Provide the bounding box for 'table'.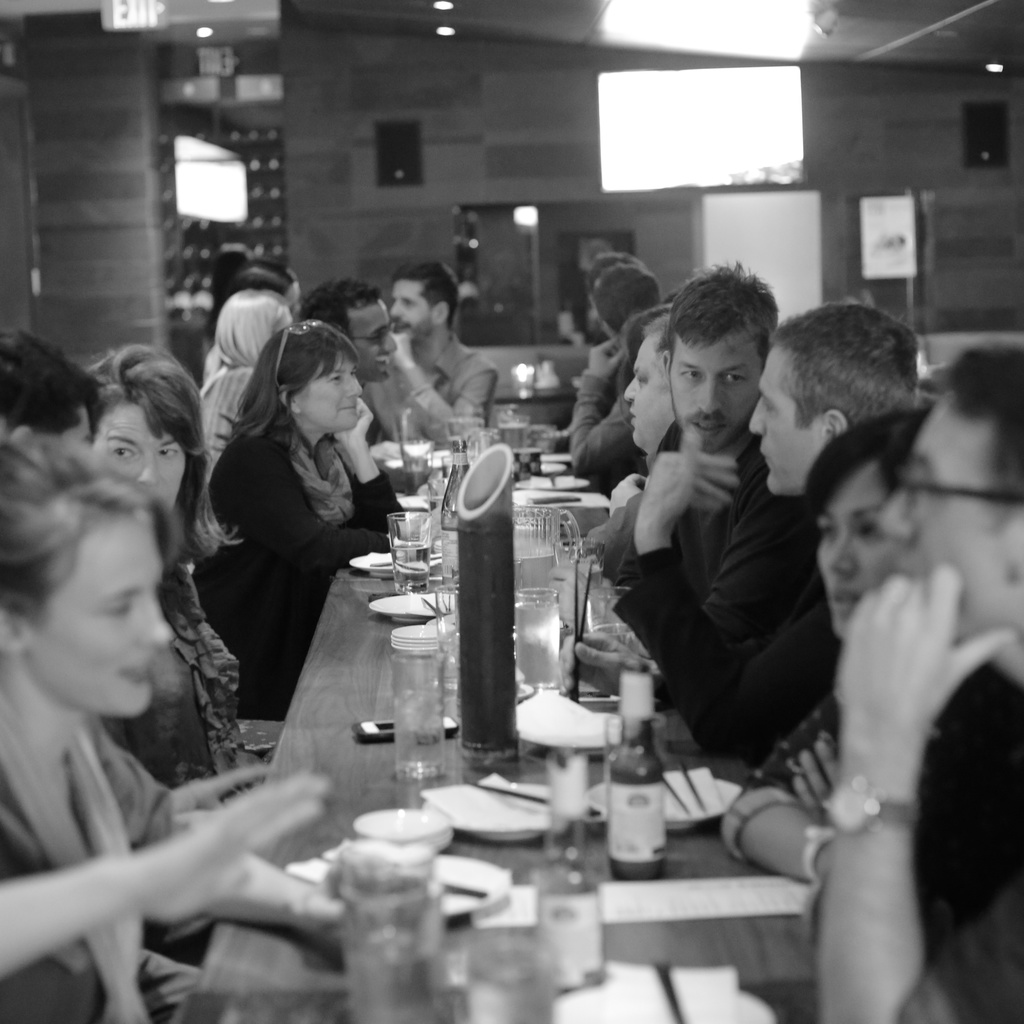
pyautogui.locateOnScreen(181, 545, 913, 1023).
